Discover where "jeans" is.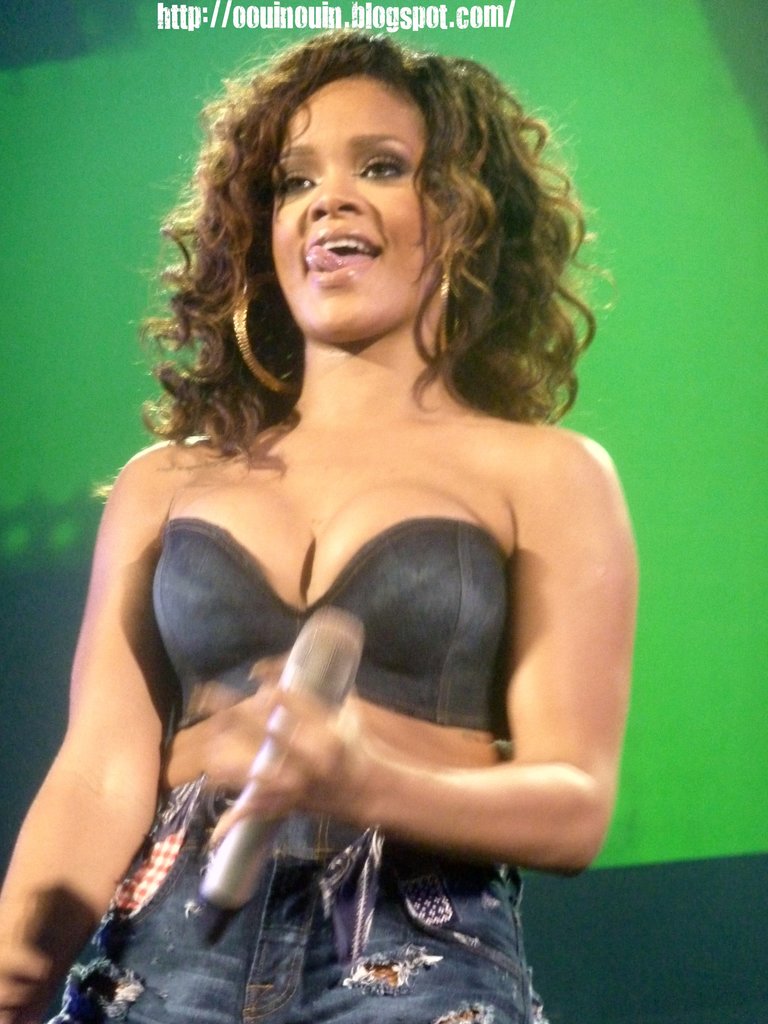
Discovered at 39, 776, 576, 1023.
